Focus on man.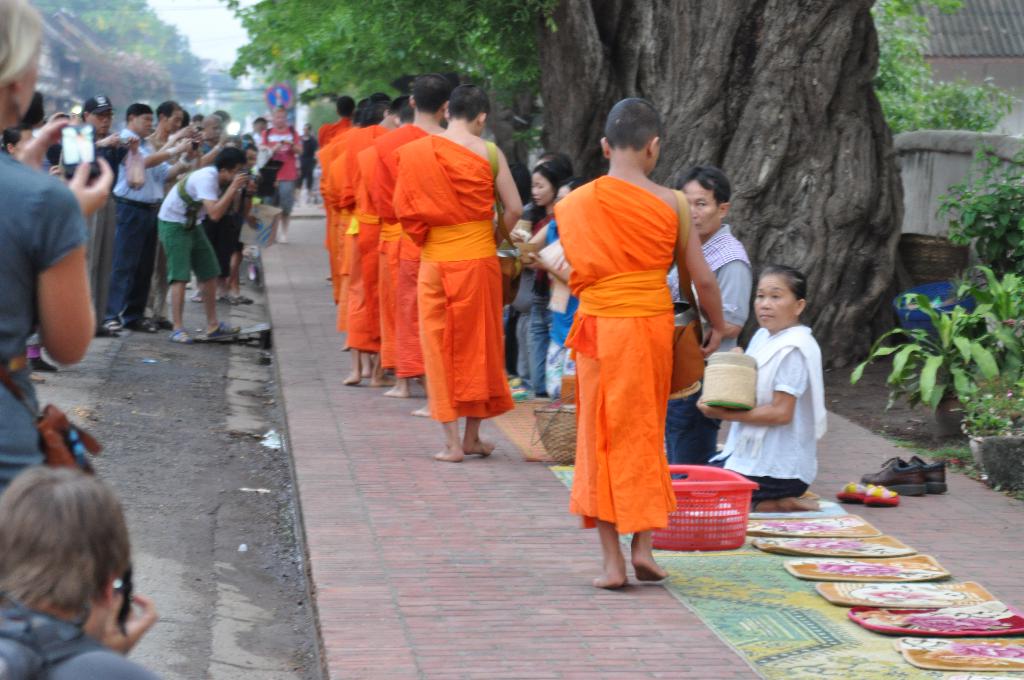
Focused at pyautogui.locateOnScreen(101, 98, 191, 334).
